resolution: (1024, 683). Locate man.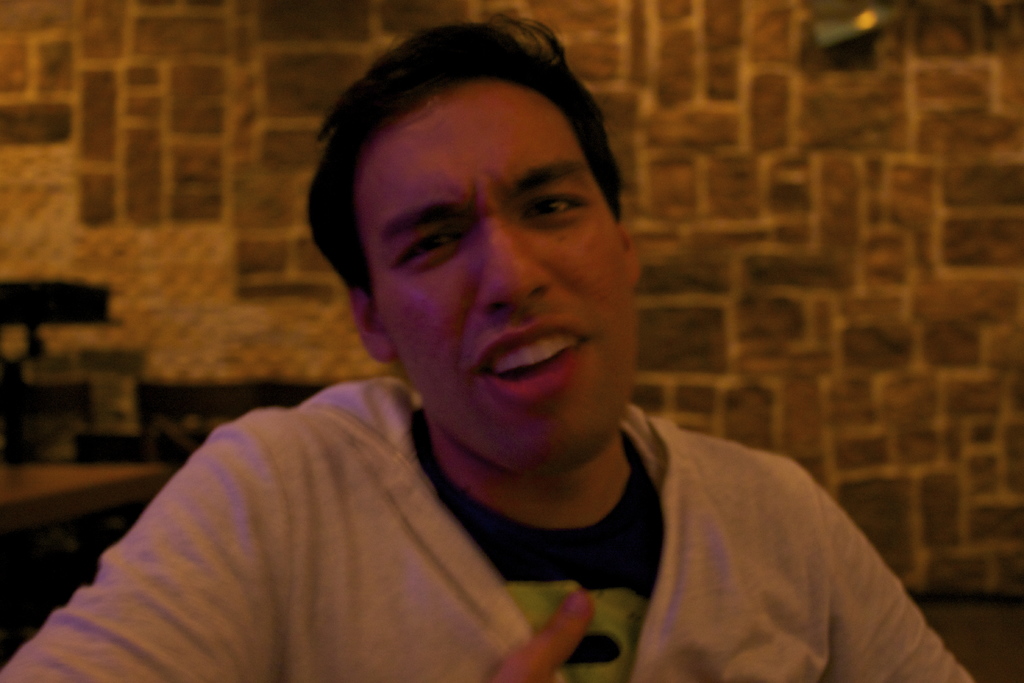
(x1=0, y1=12, x2=980, y2=682).
